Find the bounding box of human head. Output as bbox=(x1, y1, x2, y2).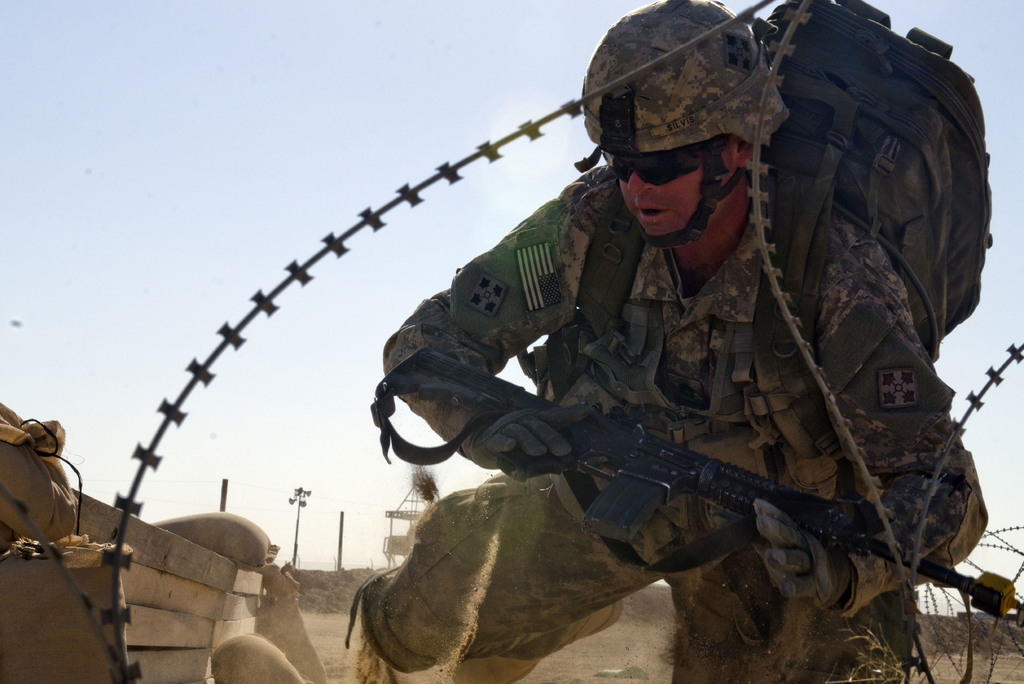
bbox=(595, 36, 783, 260).
